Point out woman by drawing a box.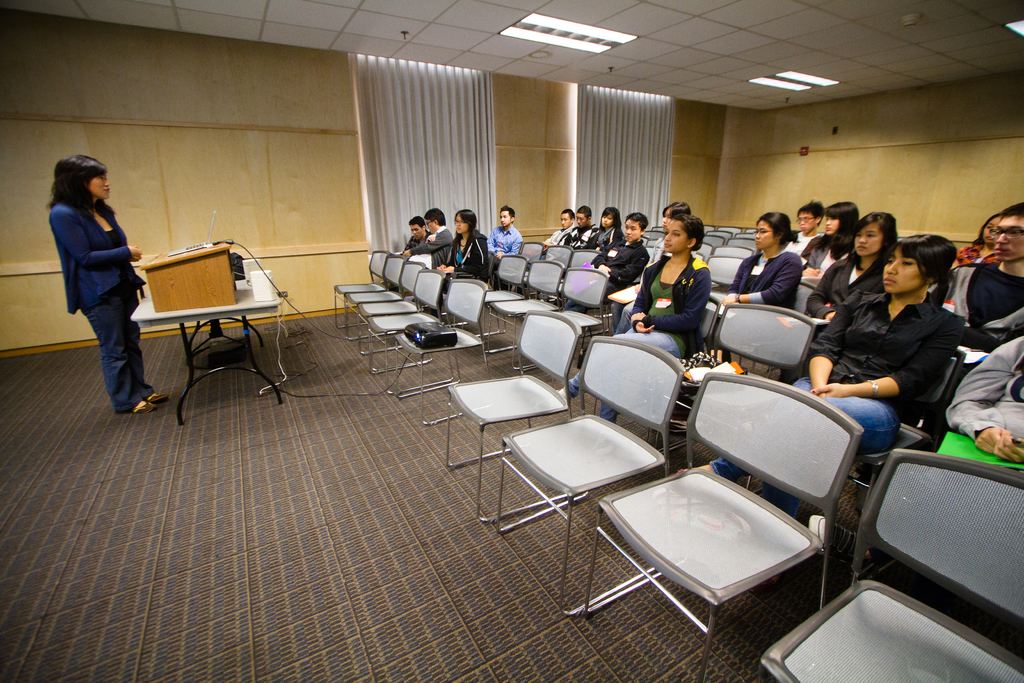
crop(584, 204, 622, 251).
